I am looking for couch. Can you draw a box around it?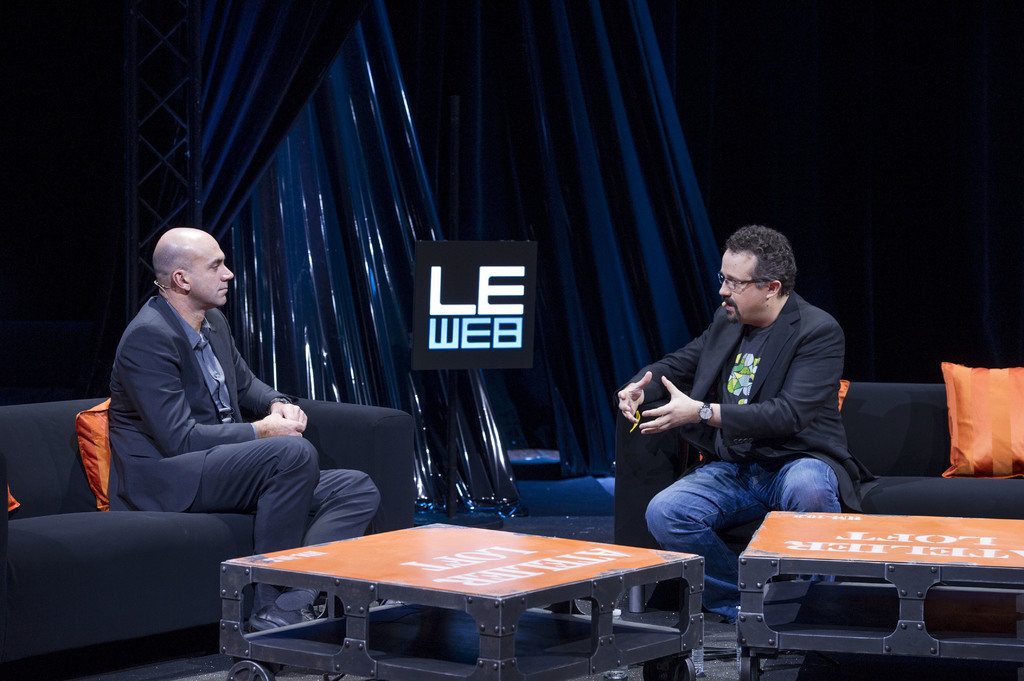
Sure, the bounding box is 0/397/413/680.
